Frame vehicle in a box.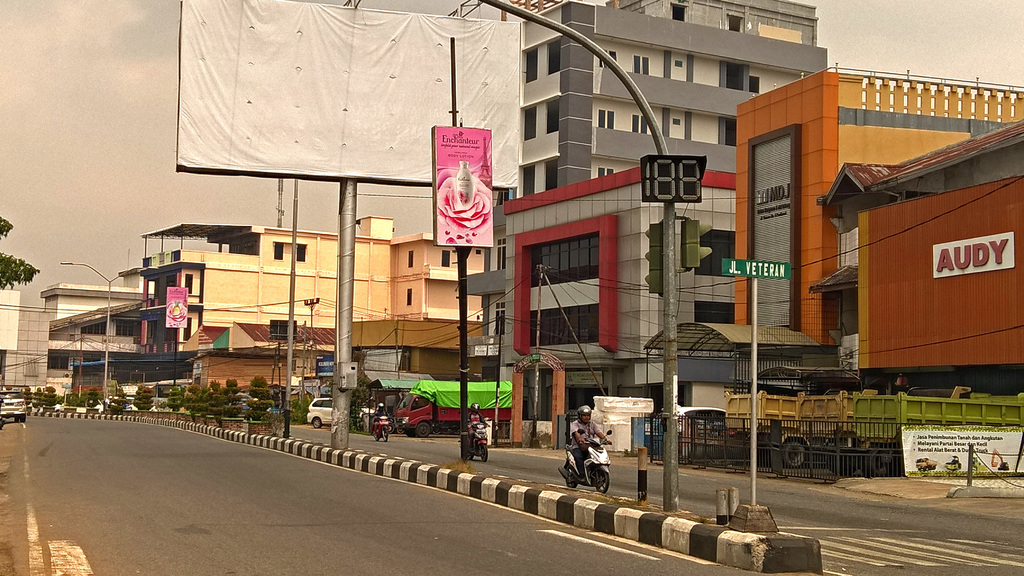
(724, 387, 856, 470).
